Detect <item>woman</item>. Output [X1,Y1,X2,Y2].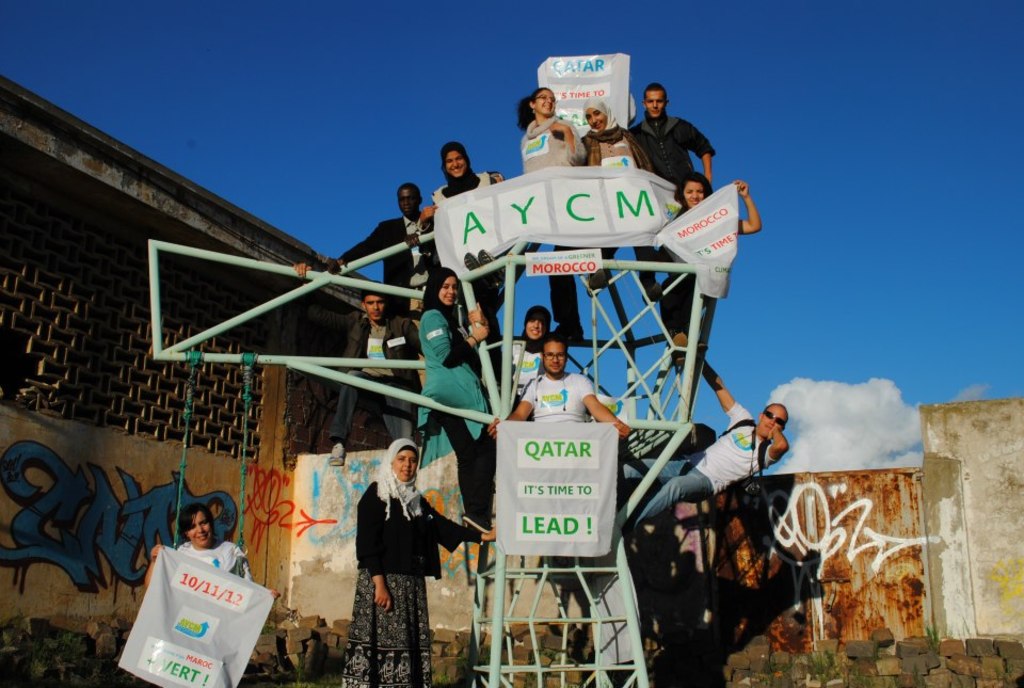
[342,430,446,667].
